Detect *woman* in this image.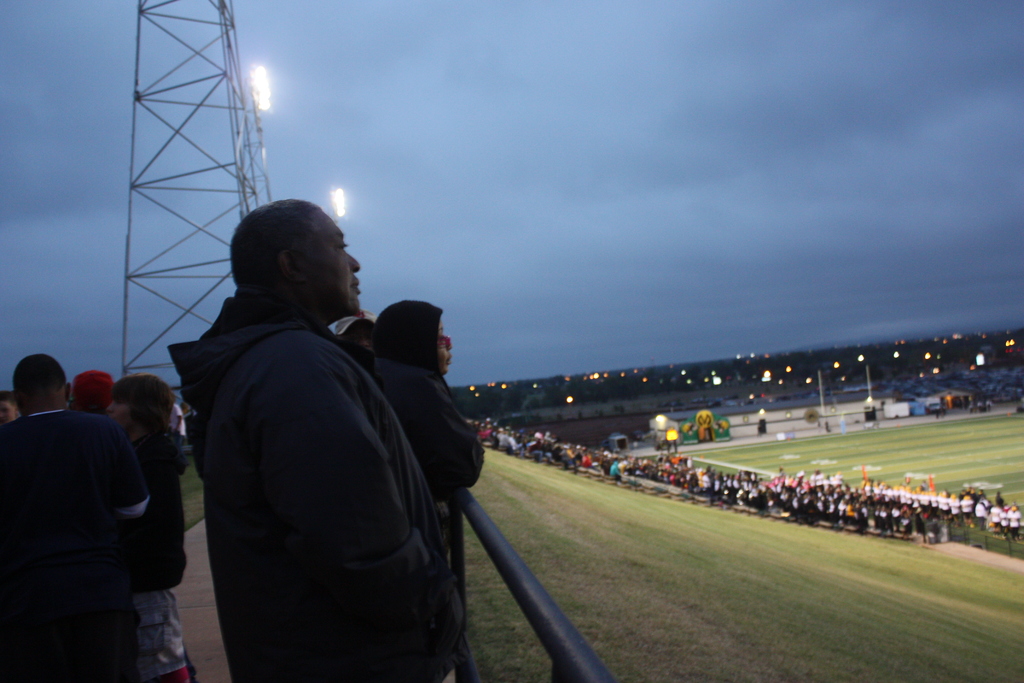
Detection: detection(367, 303, 485, 502).
